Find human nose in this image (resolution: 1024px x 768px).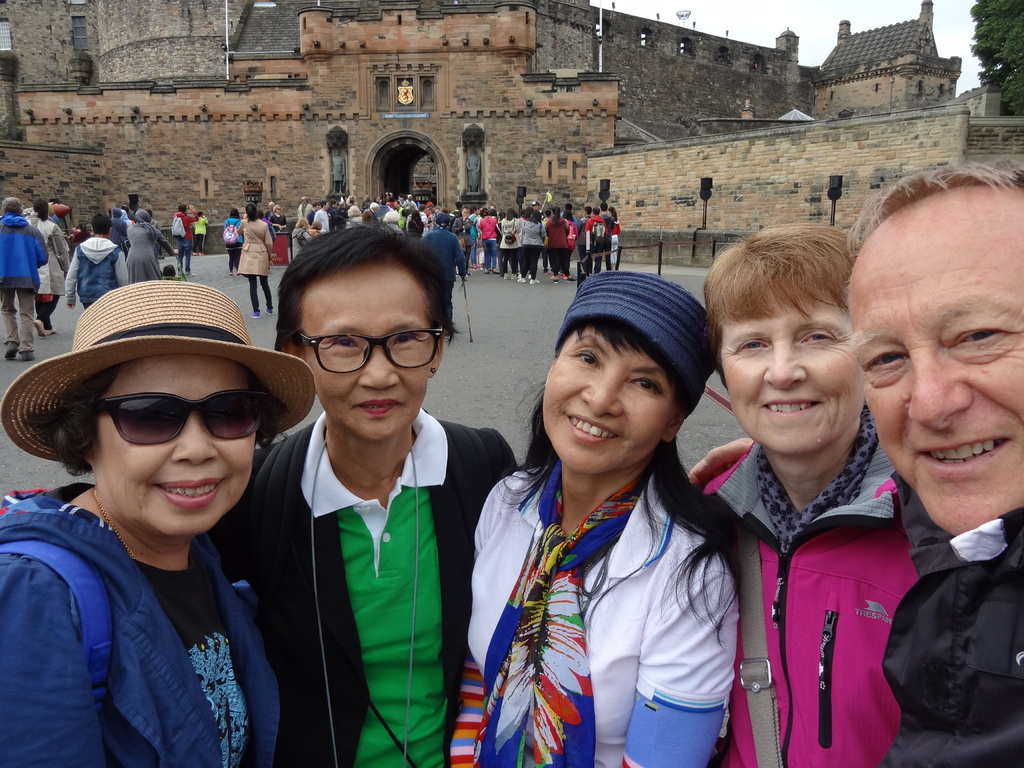
<bbox>362, 349, 399, 392</bbox>.
